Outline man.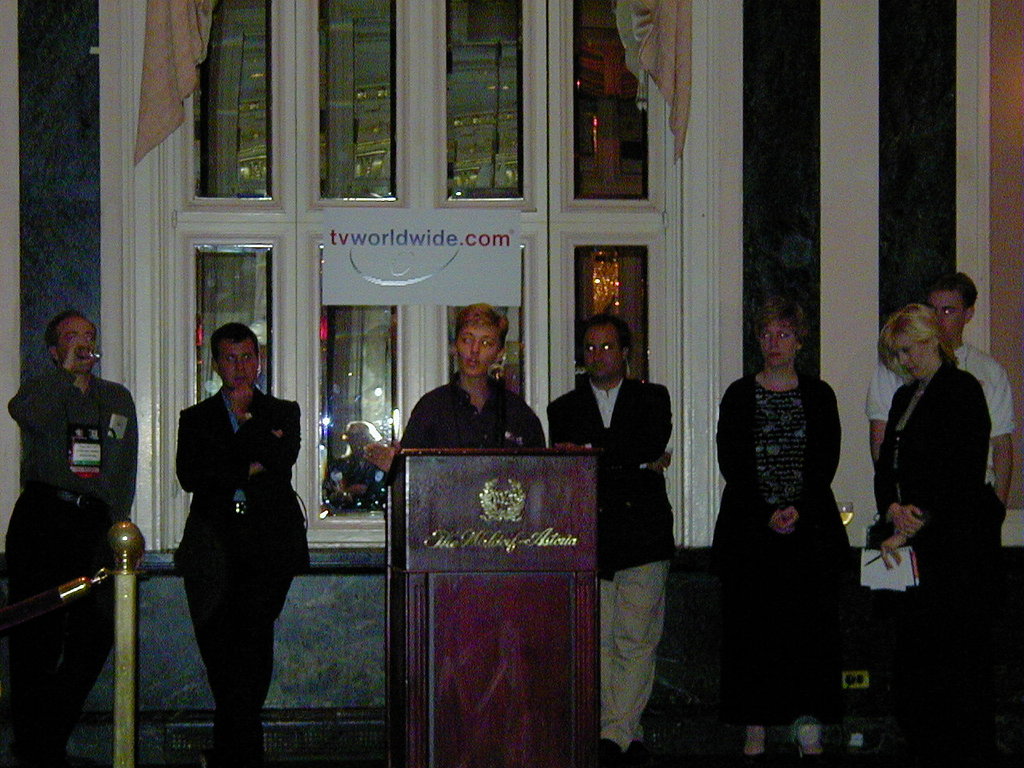
Outline: Rect(152, 297, 305, 750).
